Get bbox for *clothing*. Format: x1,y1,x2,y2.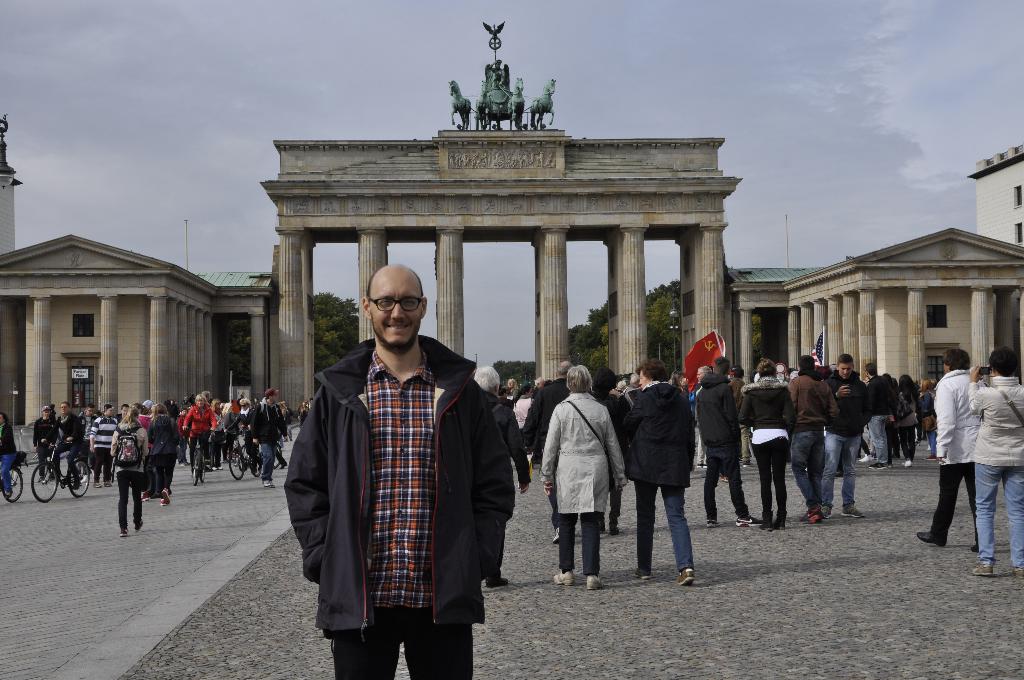
829,368,869,501.
